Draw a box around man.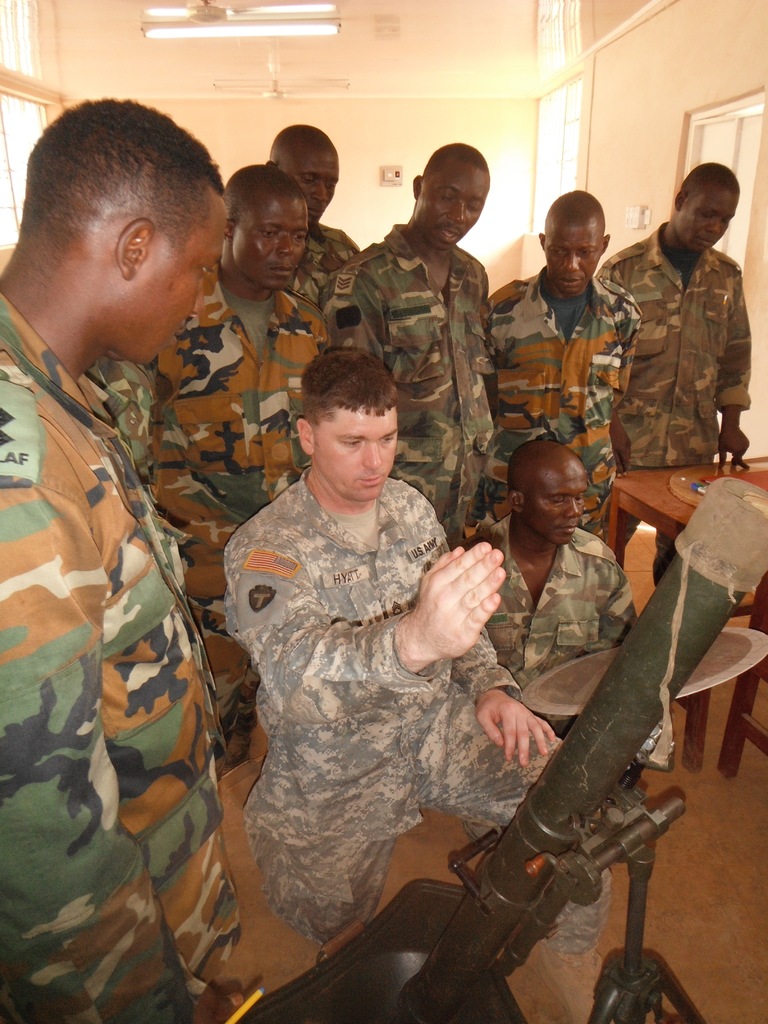
(x1=339, y1=143, x2=492, y2=541).
